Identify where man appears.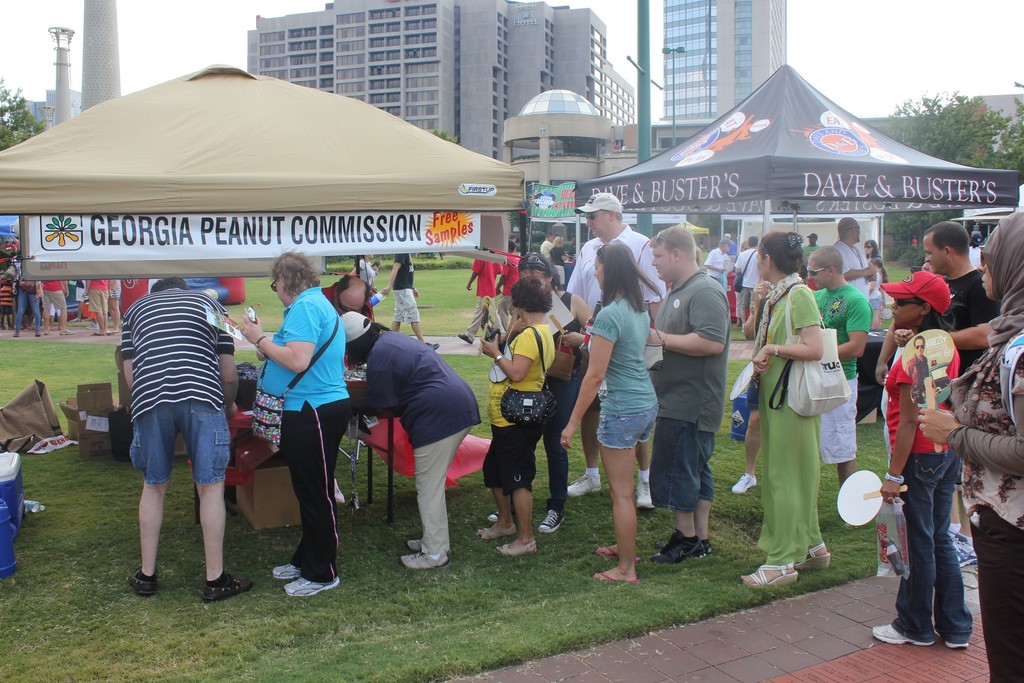
Appears at bbox=[538, 231, 554, 259].
